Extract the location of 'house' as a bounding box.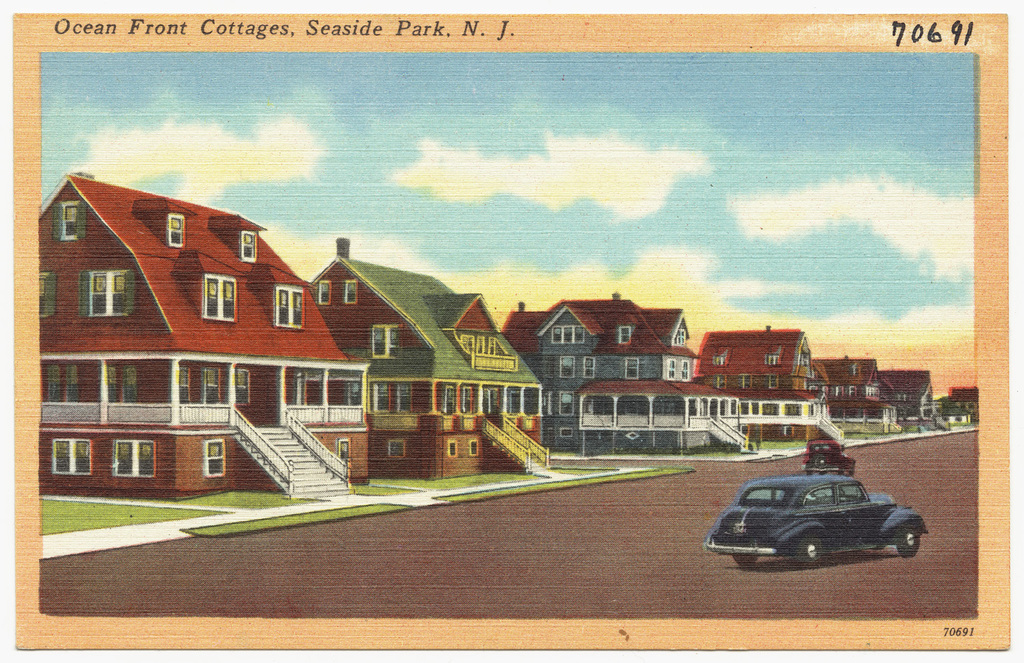
(x1=945, y1=383, x2=980, y2=422).
